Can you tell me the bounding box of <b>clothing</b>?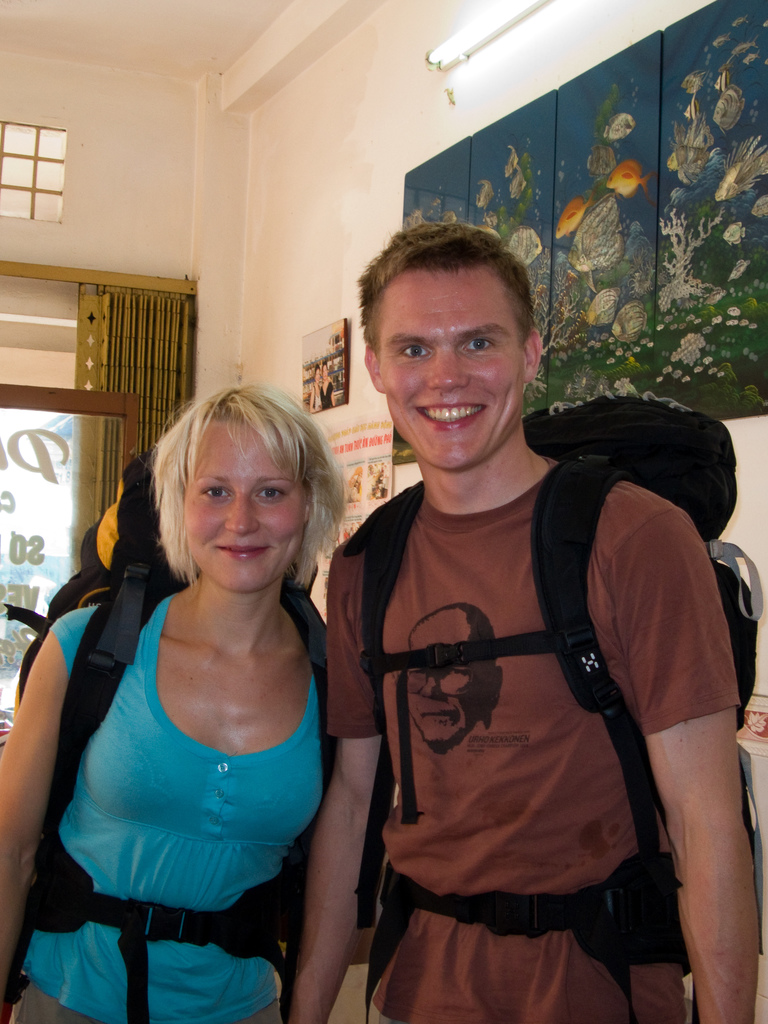
region(38, 539, 332, 986).
